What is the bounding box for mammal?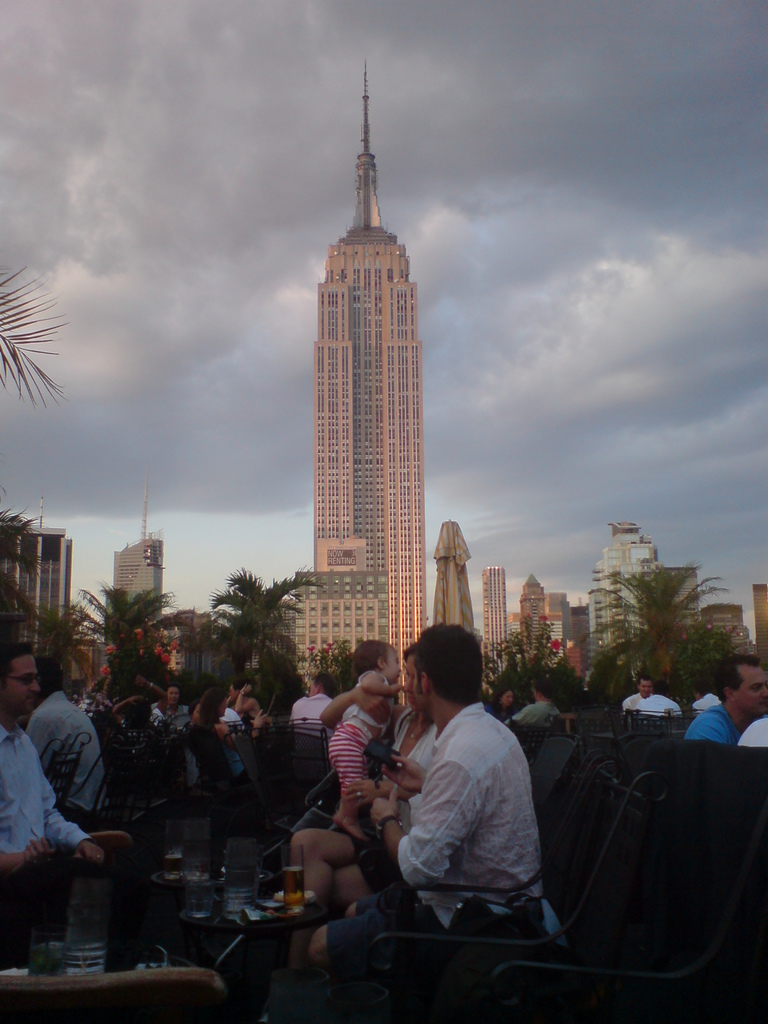
select_region(742, 713, 767, 743).
